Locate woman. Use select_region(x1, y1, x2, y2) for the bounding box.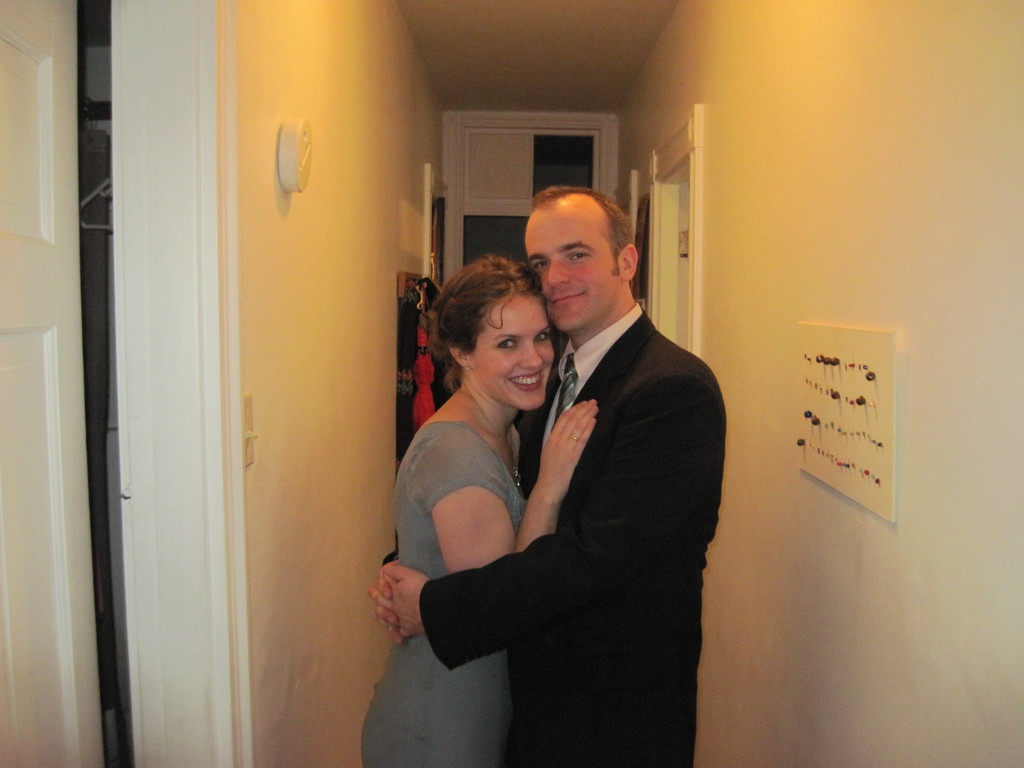
select_region(358, 252, 600, 767).
